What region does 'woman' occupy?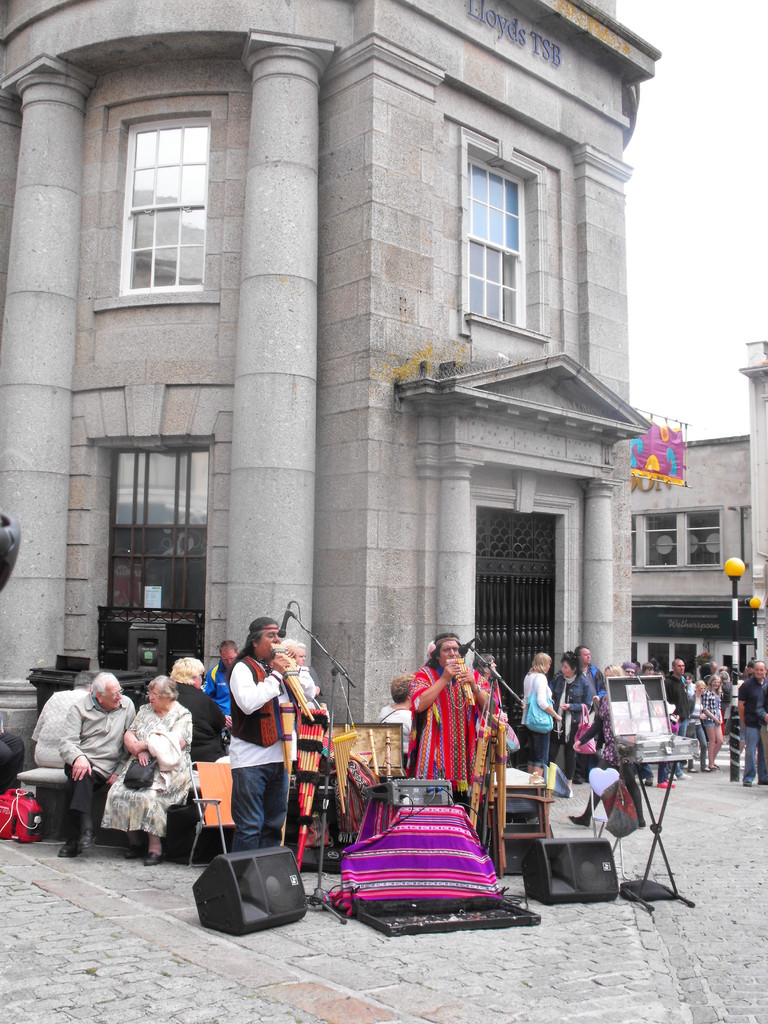
569 665 643 824.
